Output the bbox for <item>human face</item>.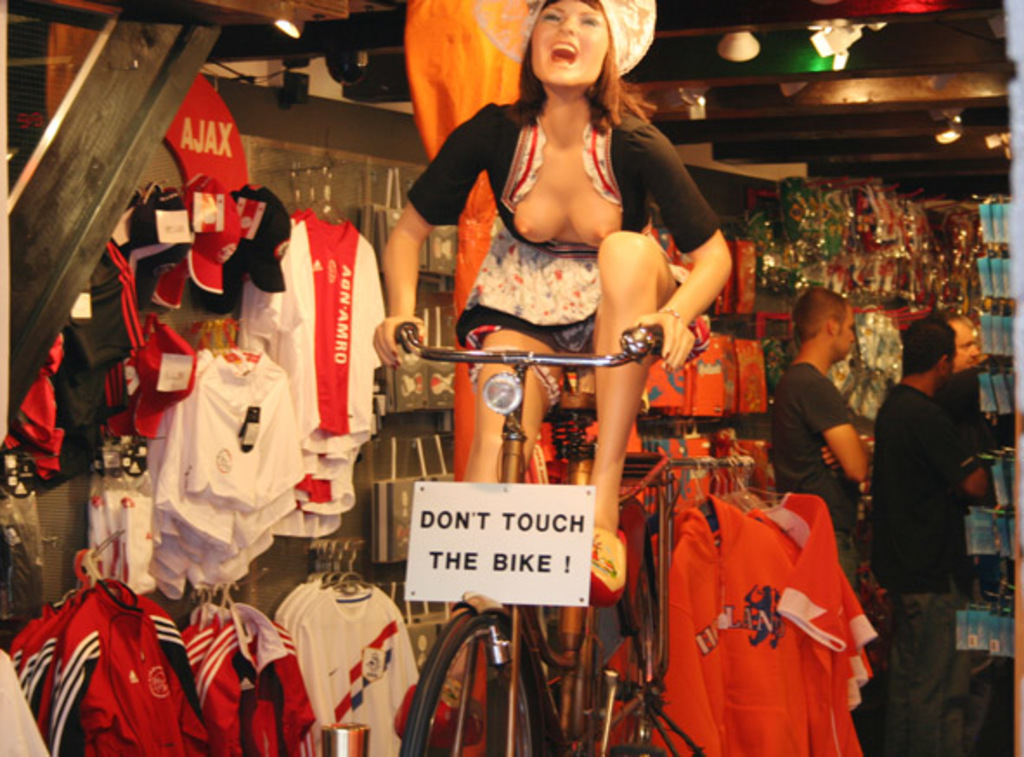
crop(951, 317, 979, 369).
